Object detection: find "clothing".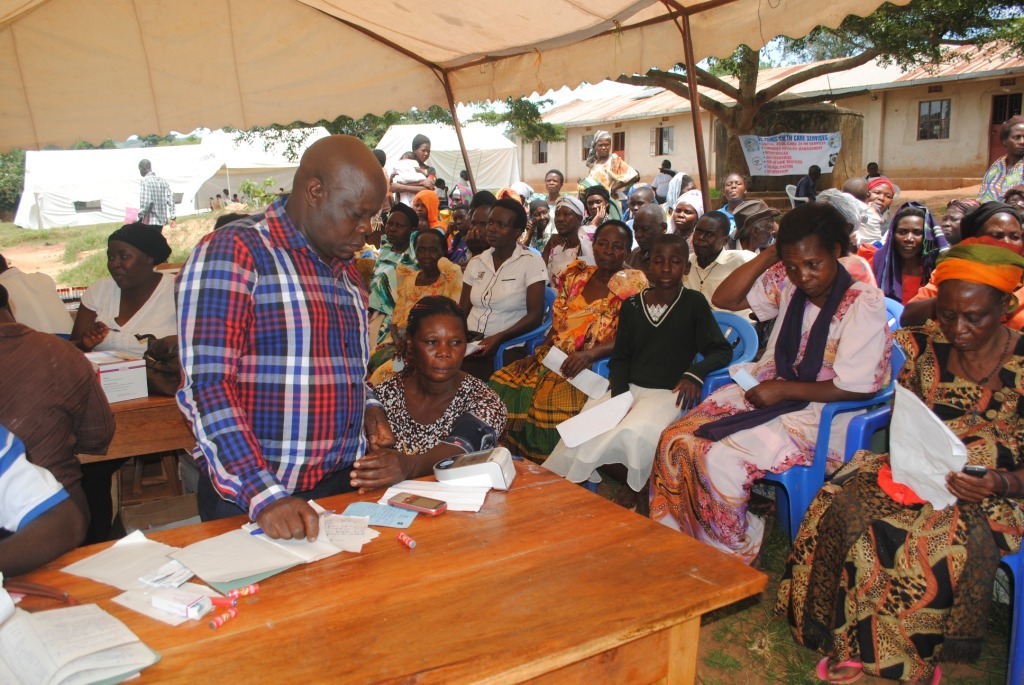
(429, 186, 447, 202).
